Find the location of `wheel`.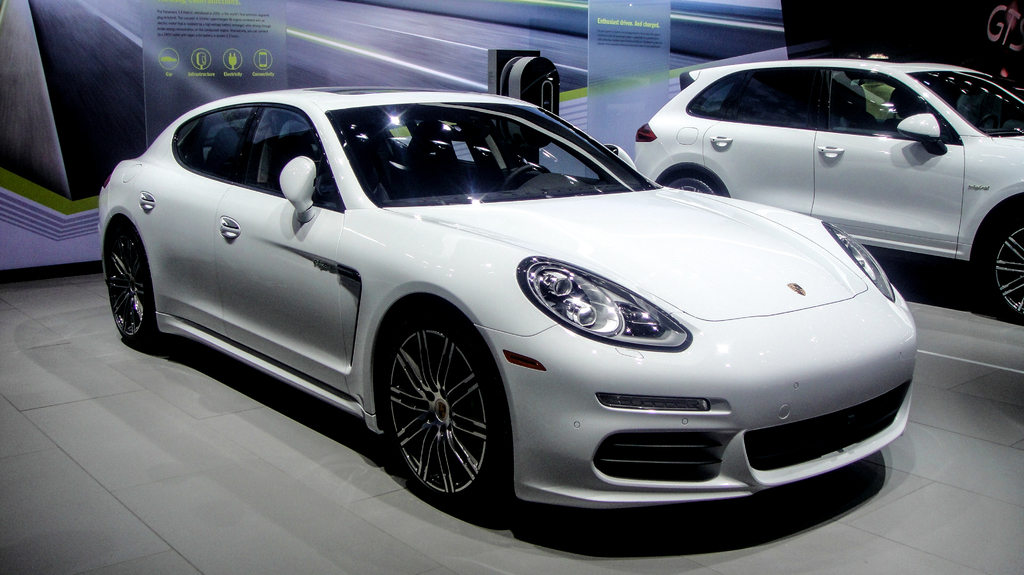
Location: select_region(108, 216, 172, 351).
